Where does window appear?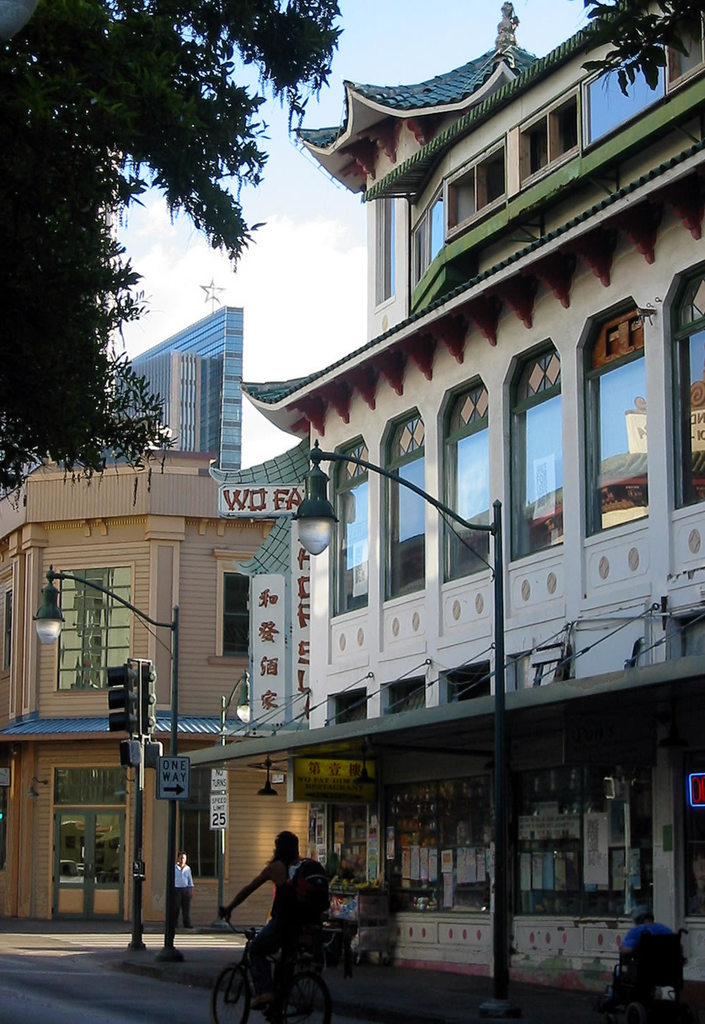
Appears at left=379, top=407, right=422, bottom=599.
